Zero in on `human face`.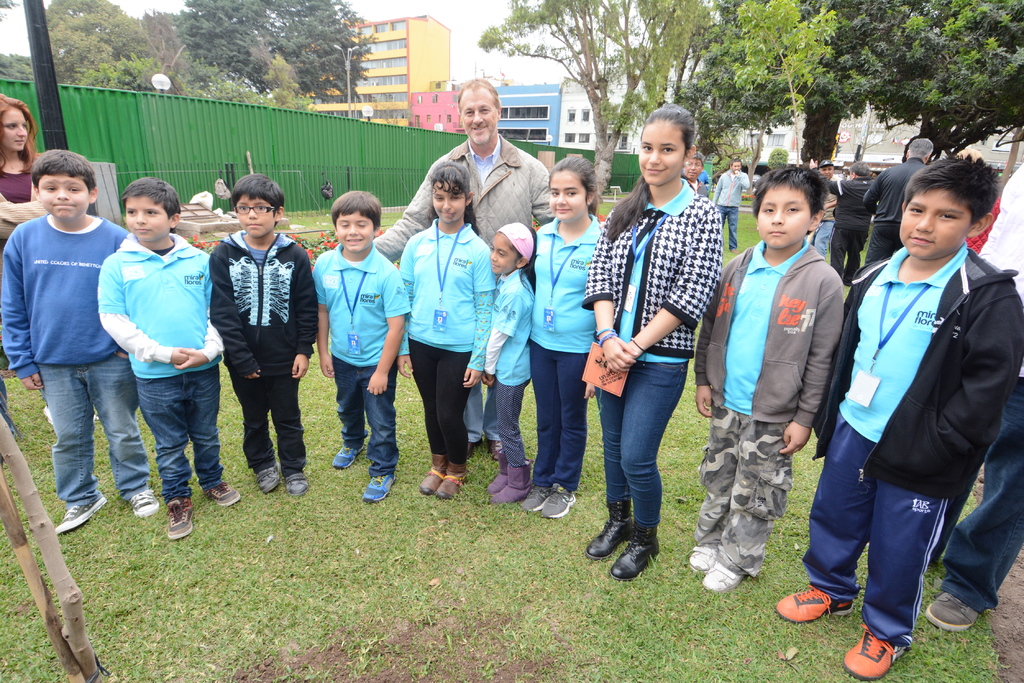
Zeroed in: (x1=236, y1=193, x2=275, y2=238).
